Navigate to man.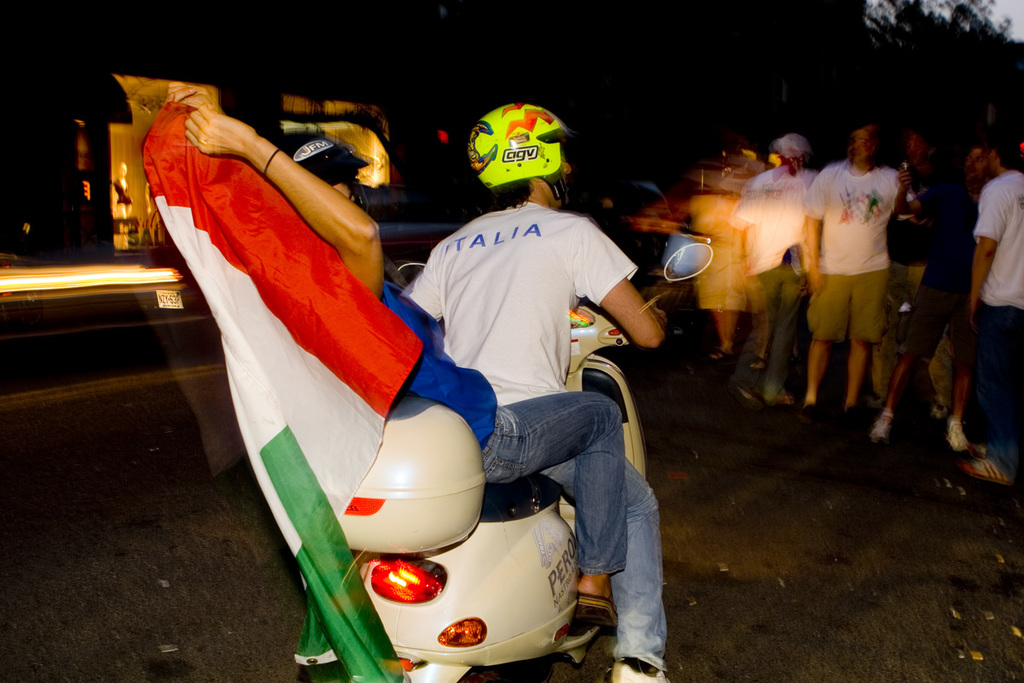
Navigation target: (left=960, top=136, right=1023, bottom=489).
